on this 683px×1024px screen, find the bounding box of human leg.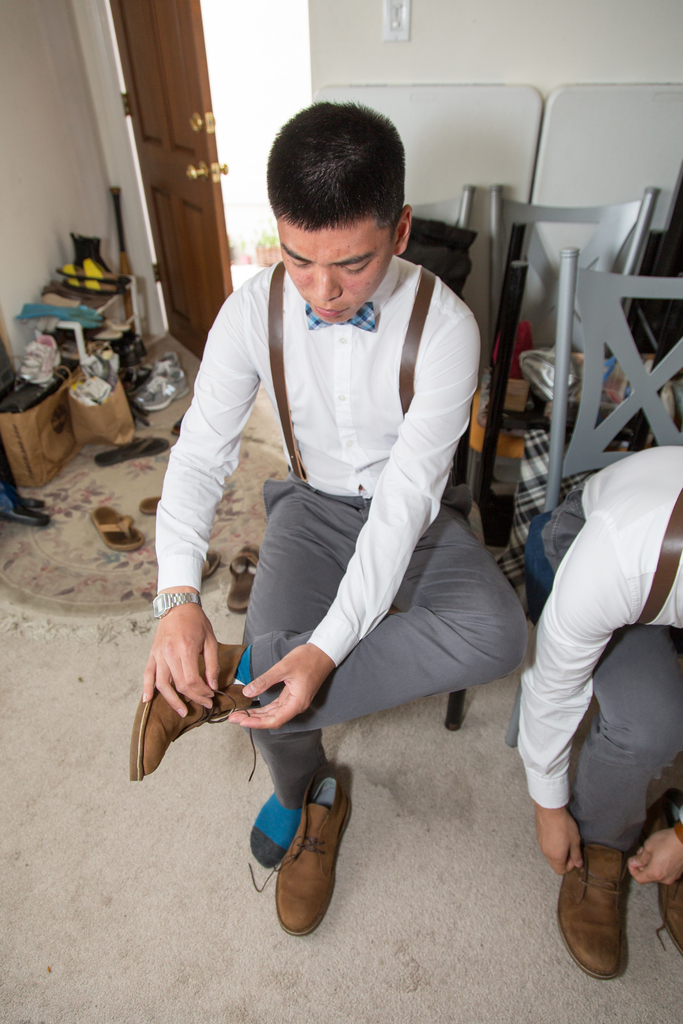
Bounding box: [127,502,521,781].
